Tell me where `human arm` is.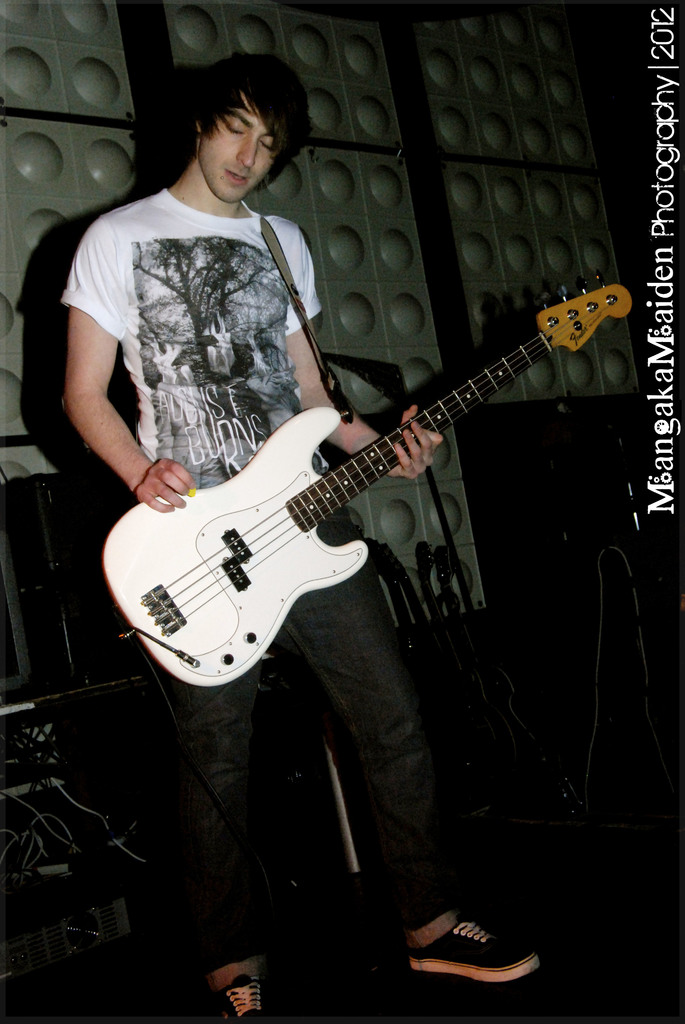
`human arm` is at [40,245,143,521].
